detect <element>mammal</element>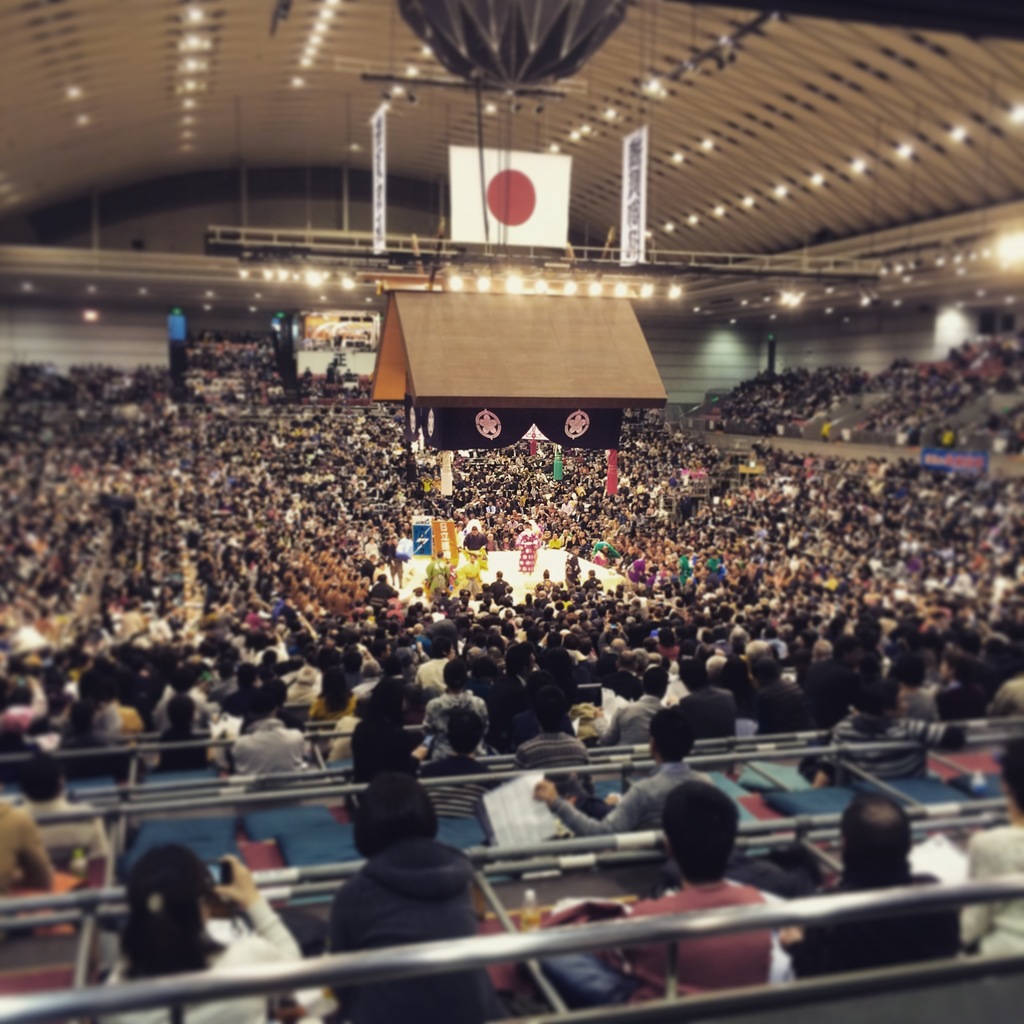
(90, 841, 328, 1023)
